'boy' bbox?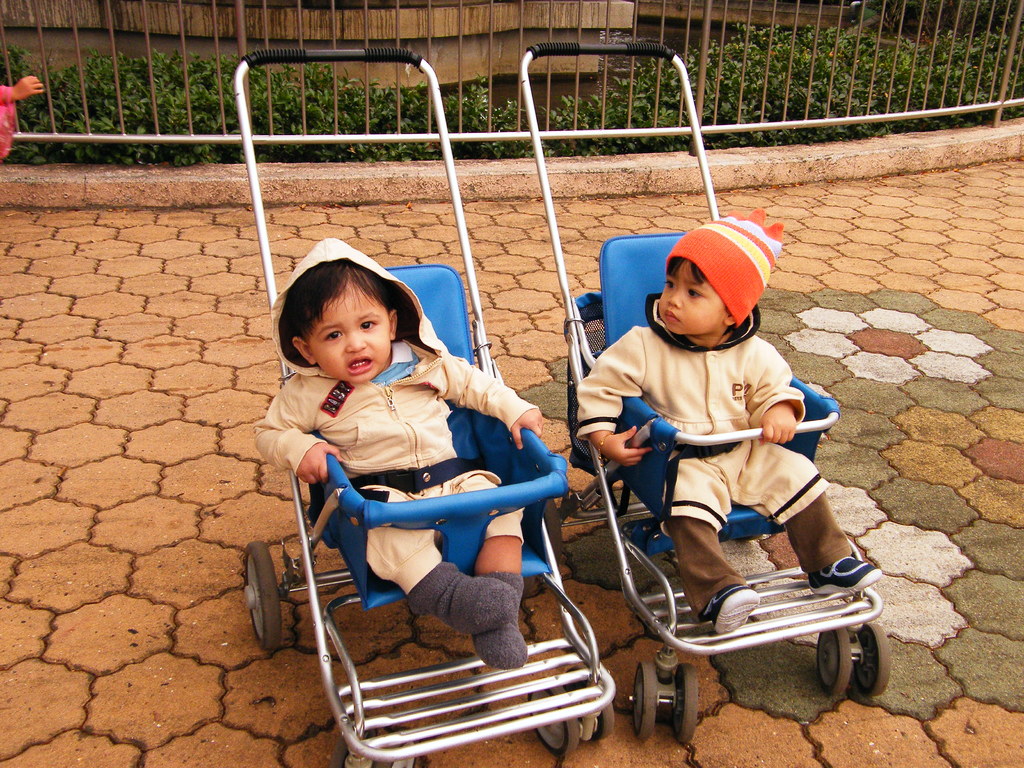
box=[255, 236, 551, 668]
